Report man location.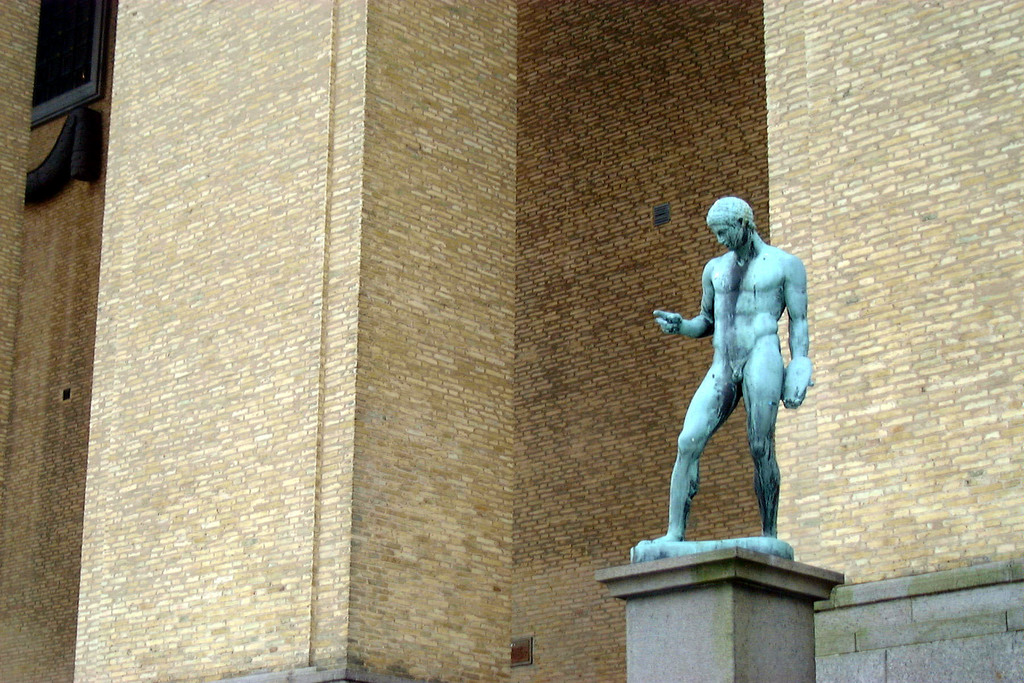
Report: 652, 186, 818, 577.
